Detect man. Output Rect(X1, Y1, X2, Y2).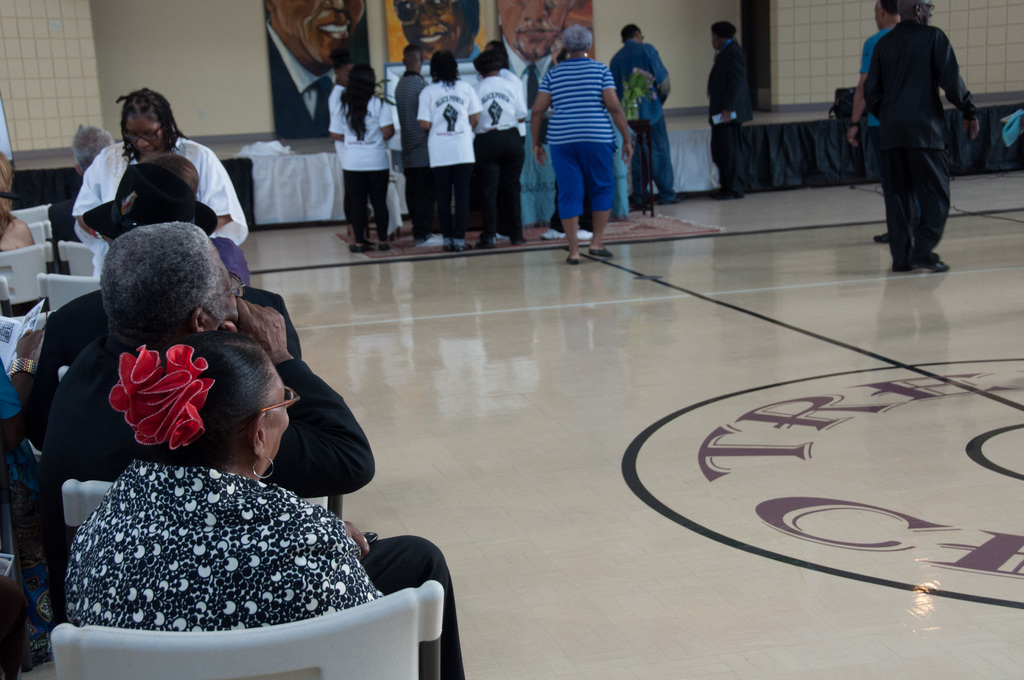
Rect(607, 22, 682, 206).
